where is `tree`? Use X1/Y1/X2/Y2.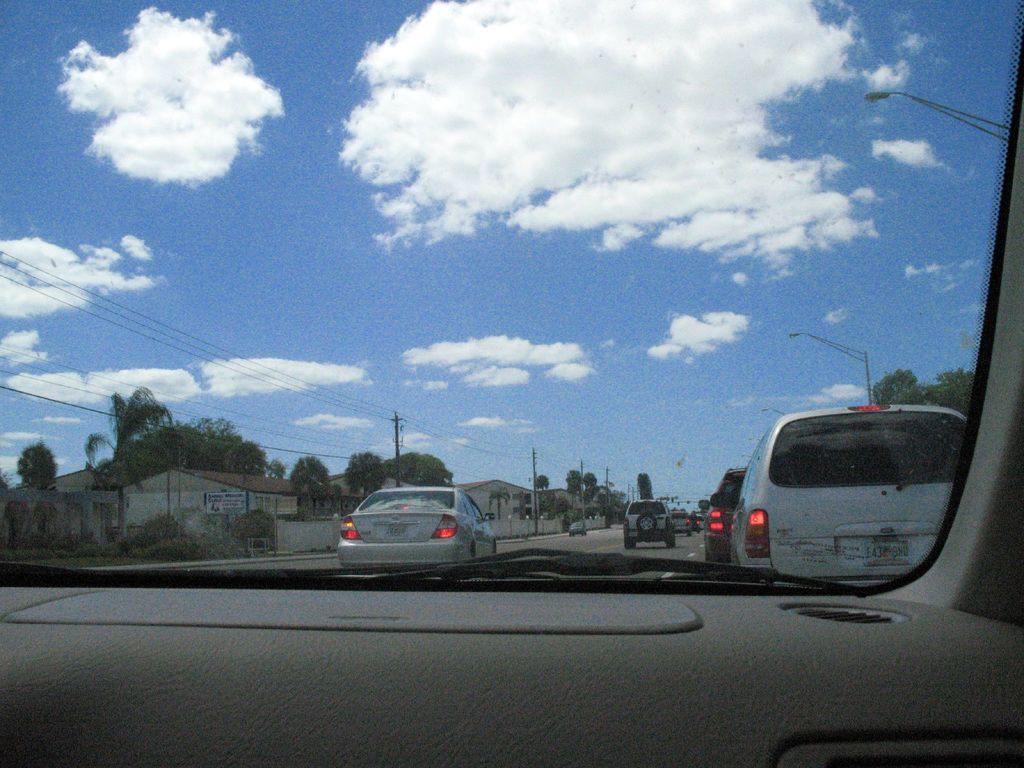
563/466/580/508.
